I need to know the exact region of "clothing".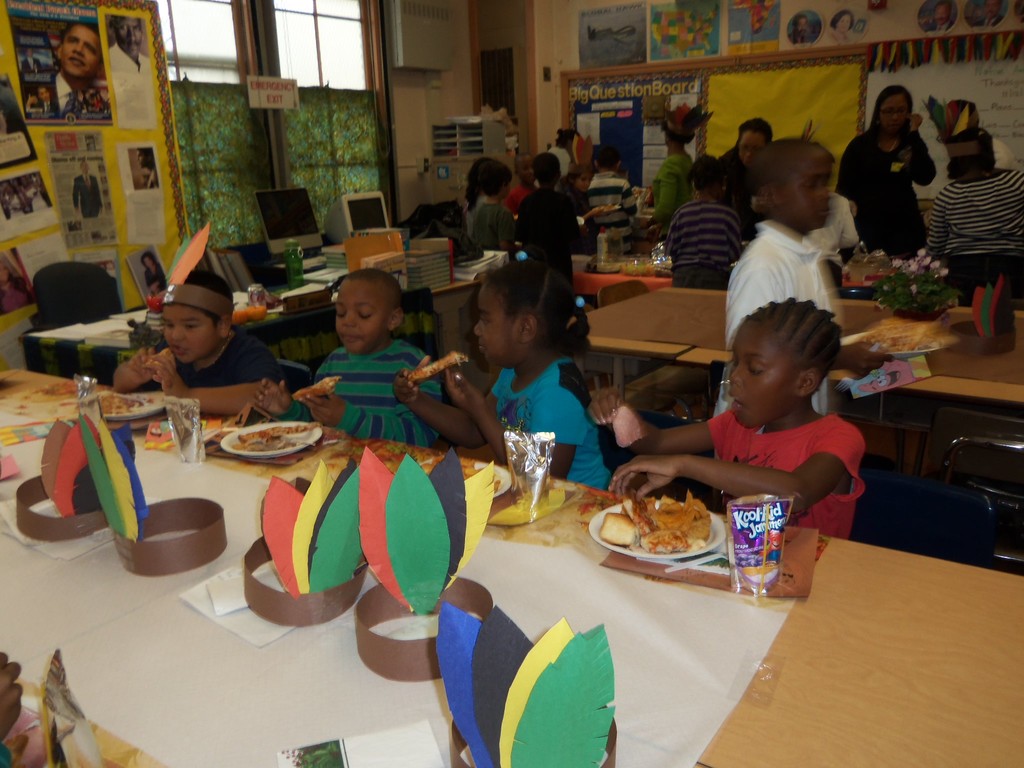
Region: 474, 201, 512, 246.
